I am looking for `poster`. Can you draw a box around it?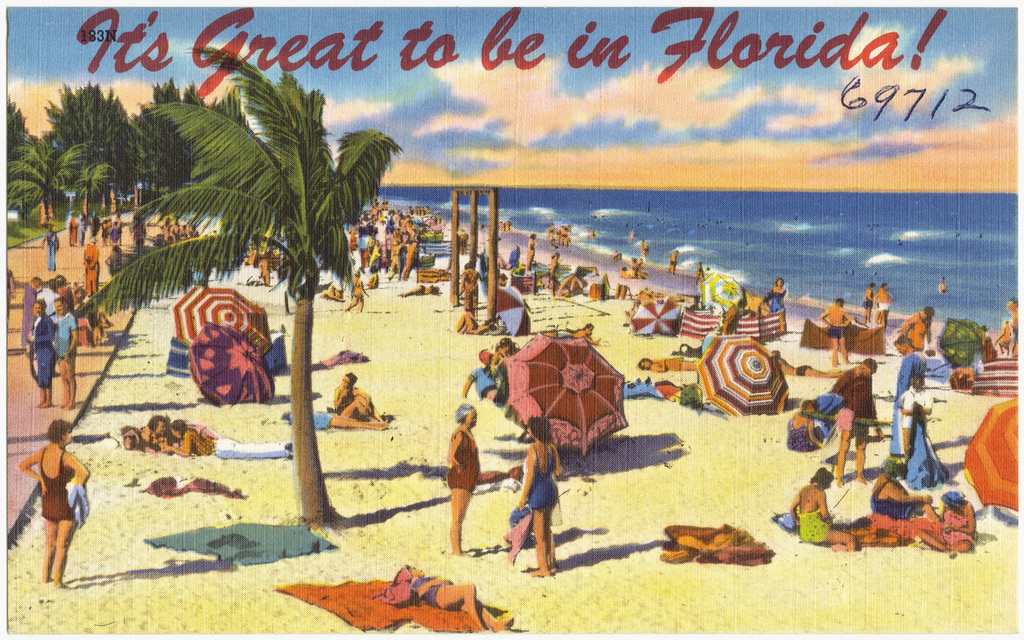
Sure, the bounding box is BBox(0, 0, 1023, 636).
